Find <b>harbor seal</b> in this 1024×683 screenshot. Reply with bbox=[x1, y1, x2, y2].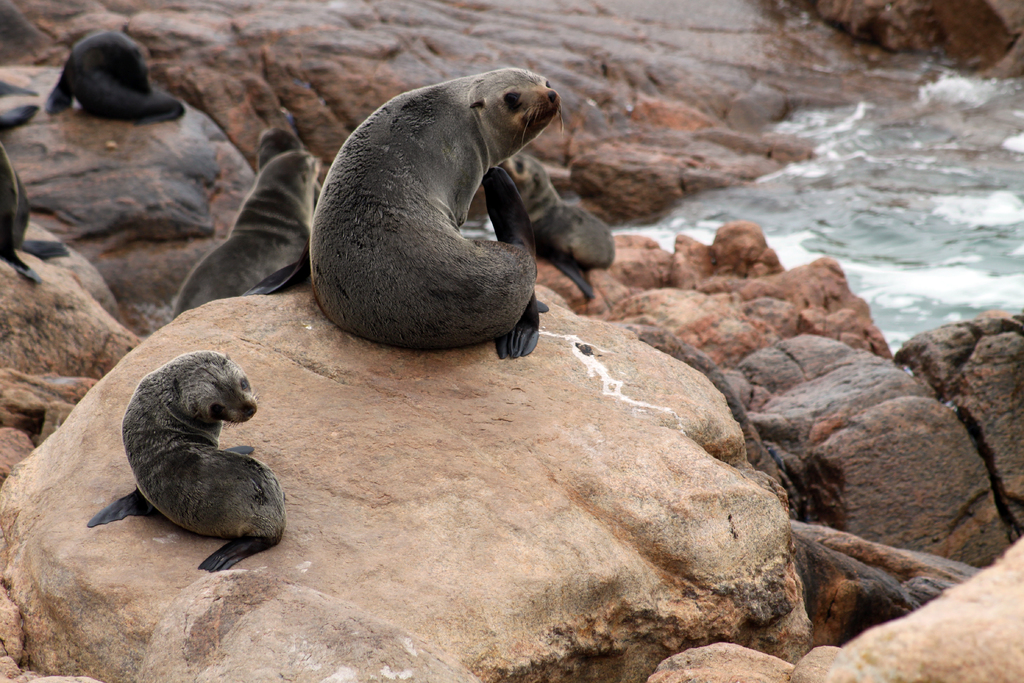
bbox=[0, 103, 74, 281].
